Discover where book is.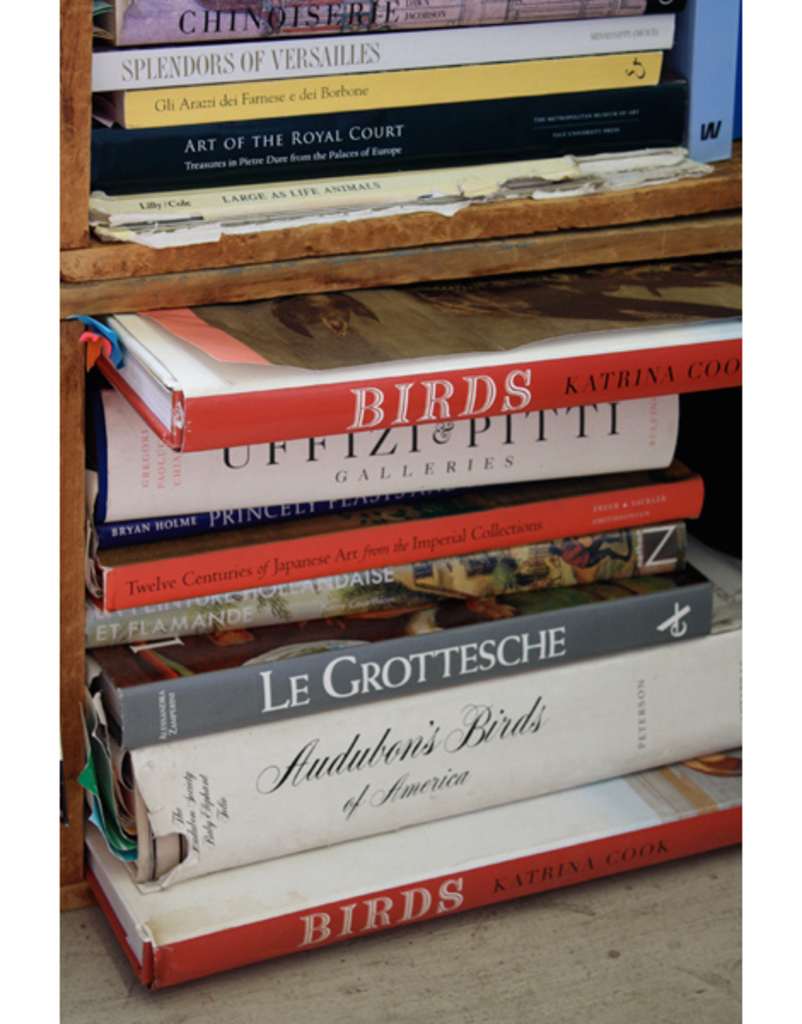
Discovered at [90, 393, 683, 529].
